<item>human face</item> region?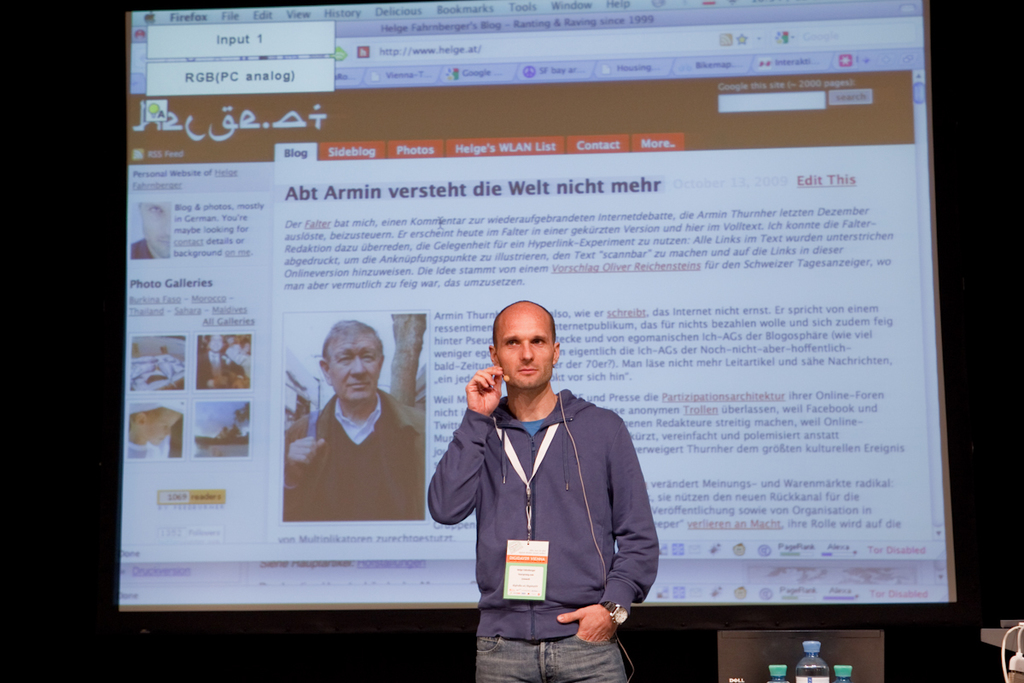
(x1=145, y1=408, x2=183, y2=444)
